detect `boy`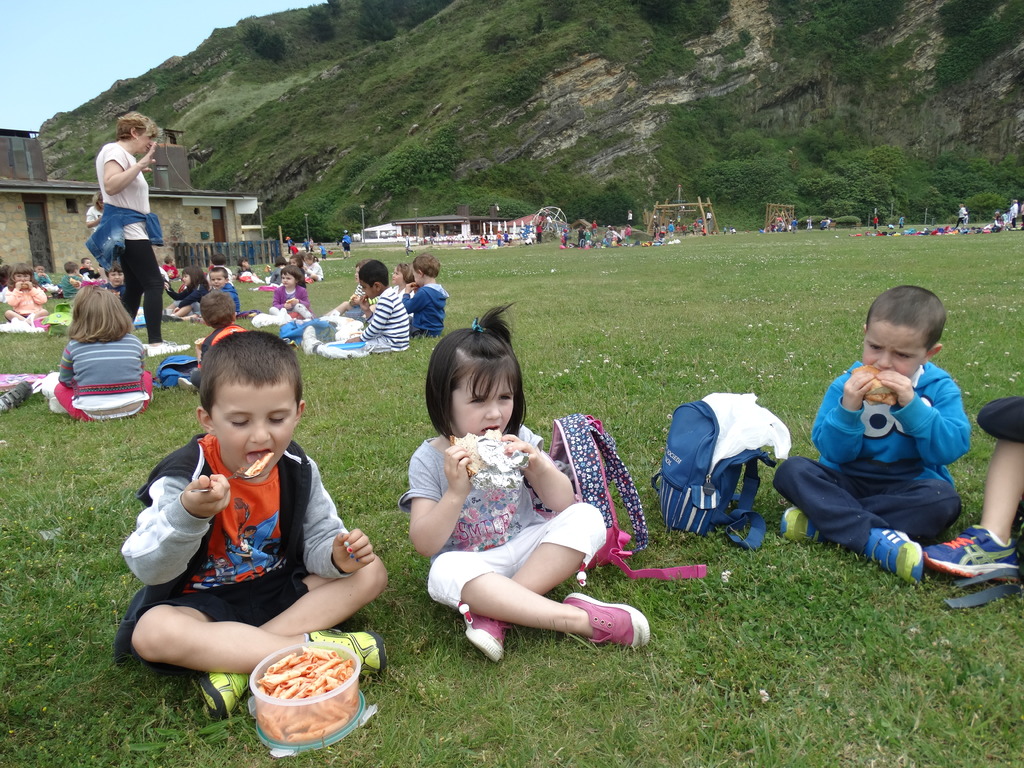
Rect(401, 249, 450, 346)
